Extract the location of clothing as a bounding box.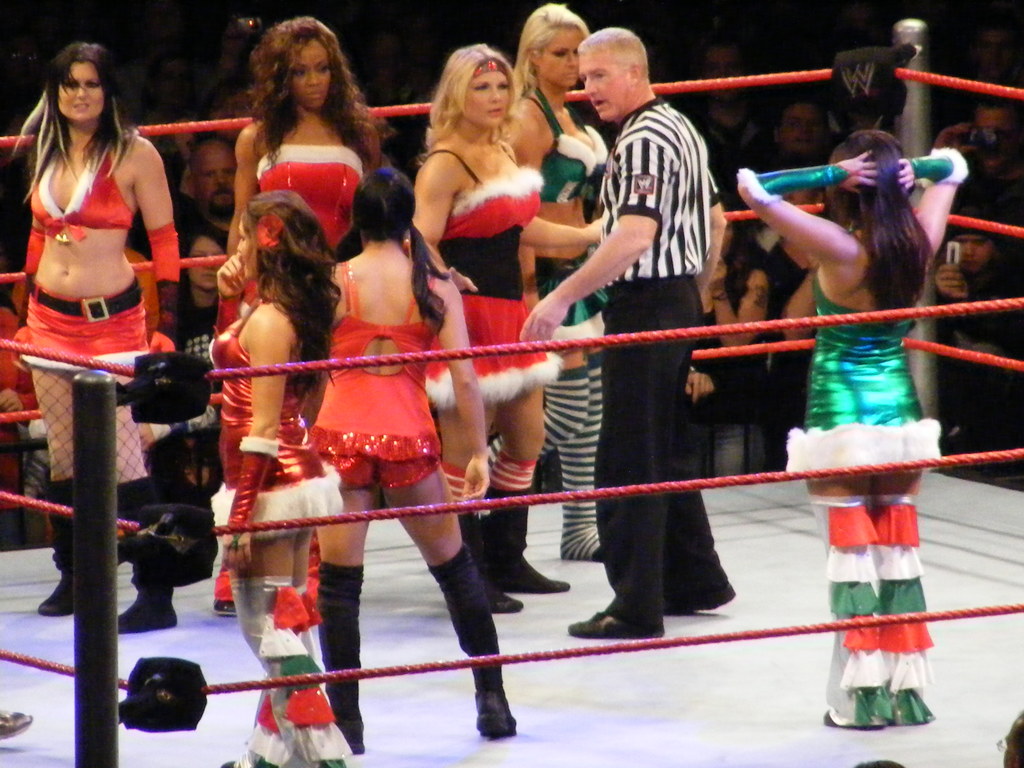
left=22, top=405, right=61, bottom=541.
